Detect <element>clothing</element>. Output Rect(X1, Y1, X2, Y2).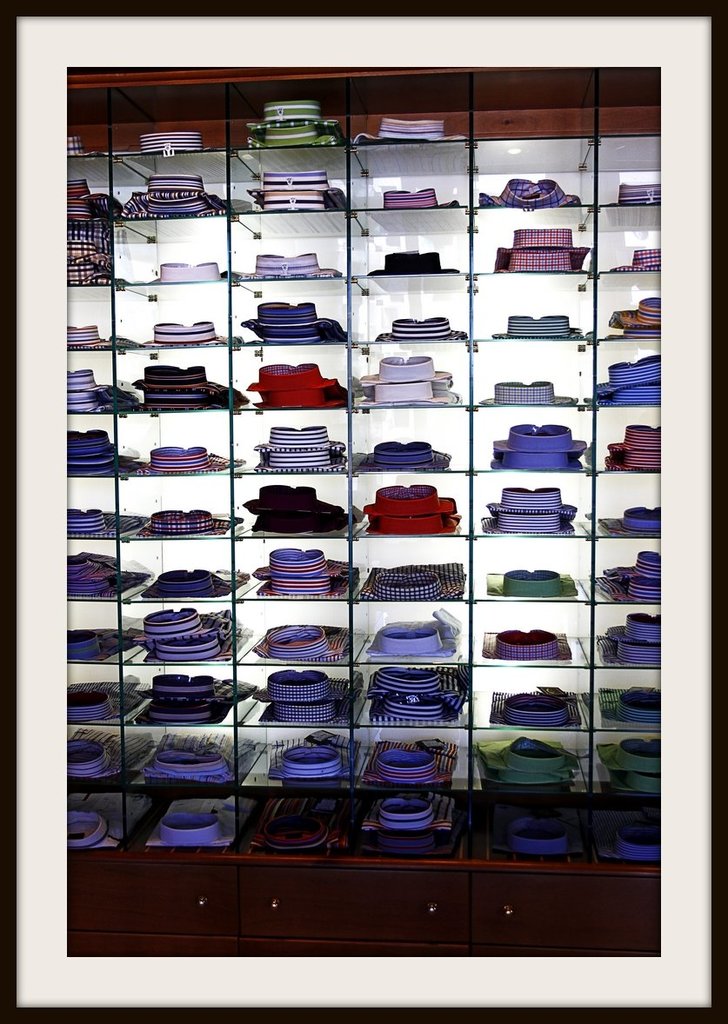
Rect(494, 447, 580, 468).
